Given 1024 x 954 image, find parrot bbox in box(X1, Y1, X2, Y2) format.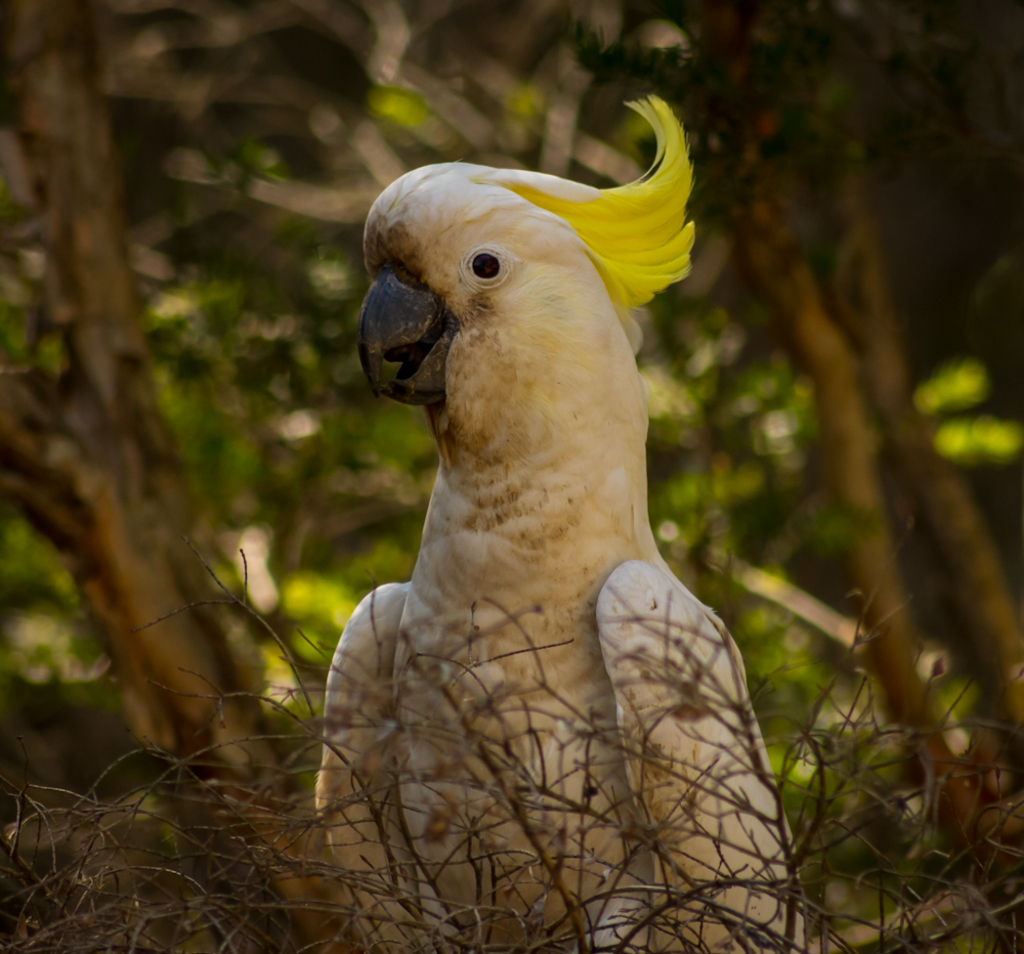
box(306, 92, 804, 953).
